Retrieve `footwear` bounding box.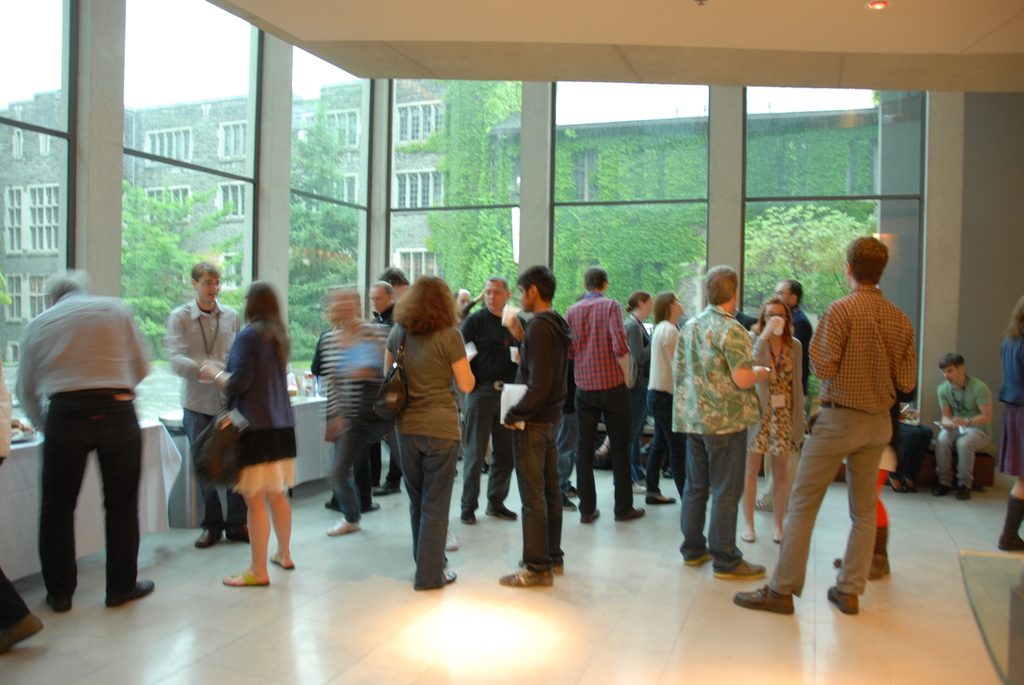
Bounding box: (left=558, top=496, right=578, bottom=514).
